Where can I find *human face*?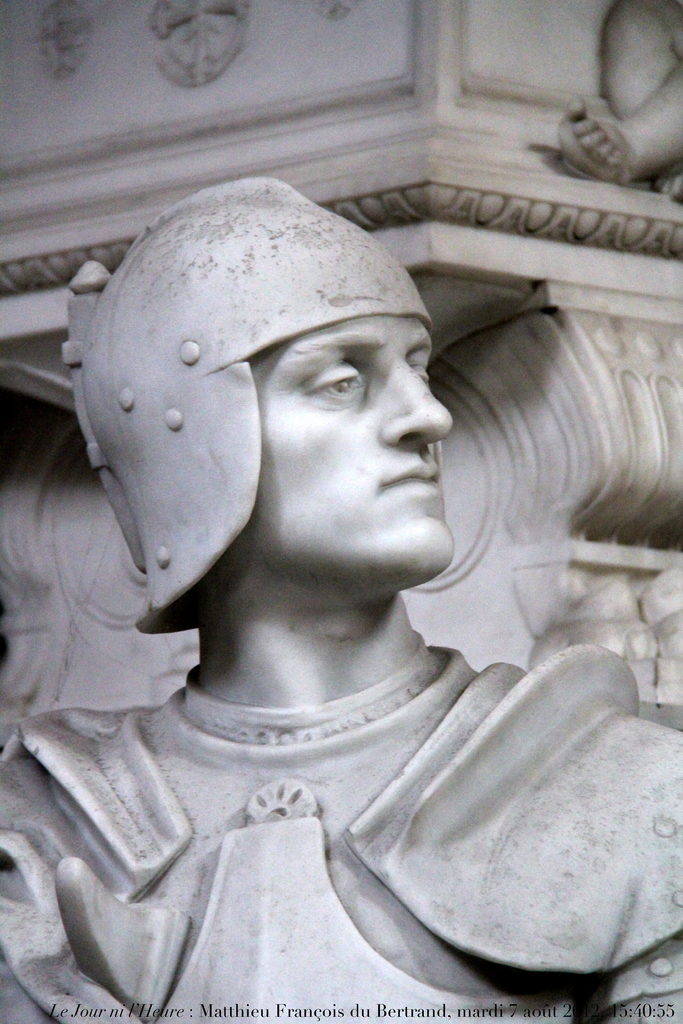
You can find it at BBox(254, 316, 454, 573).
